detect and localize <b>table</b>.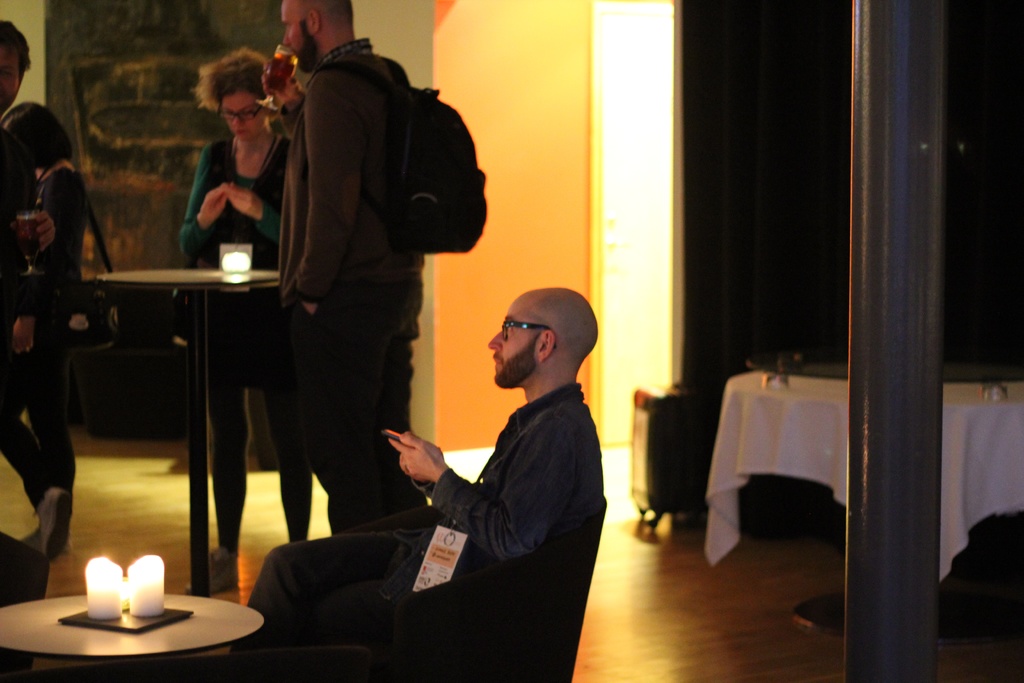
Localized at <box>0,594,270,679</box>.
